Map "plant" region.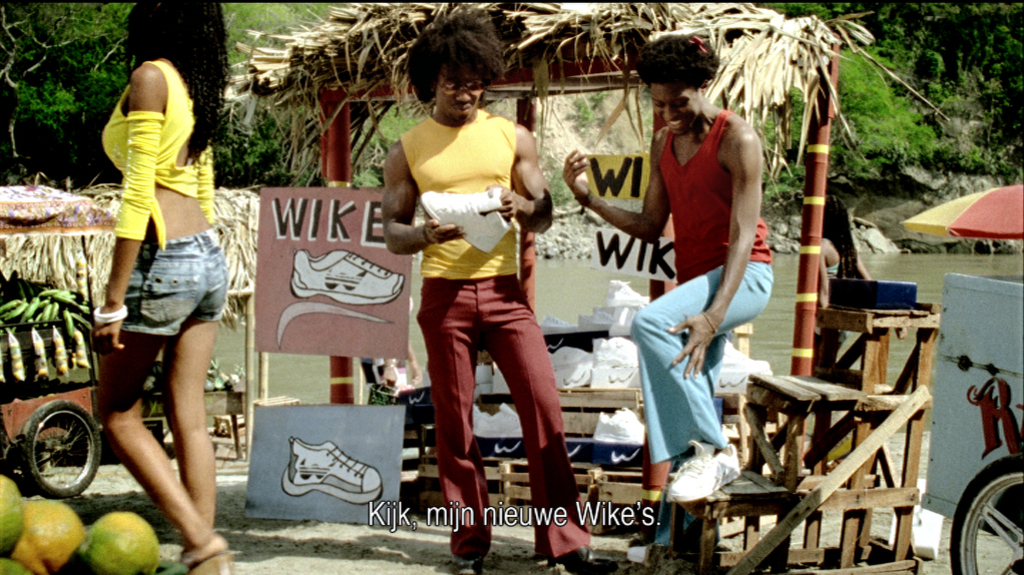
Mapped to bbox(760, 32, 977, 216).
